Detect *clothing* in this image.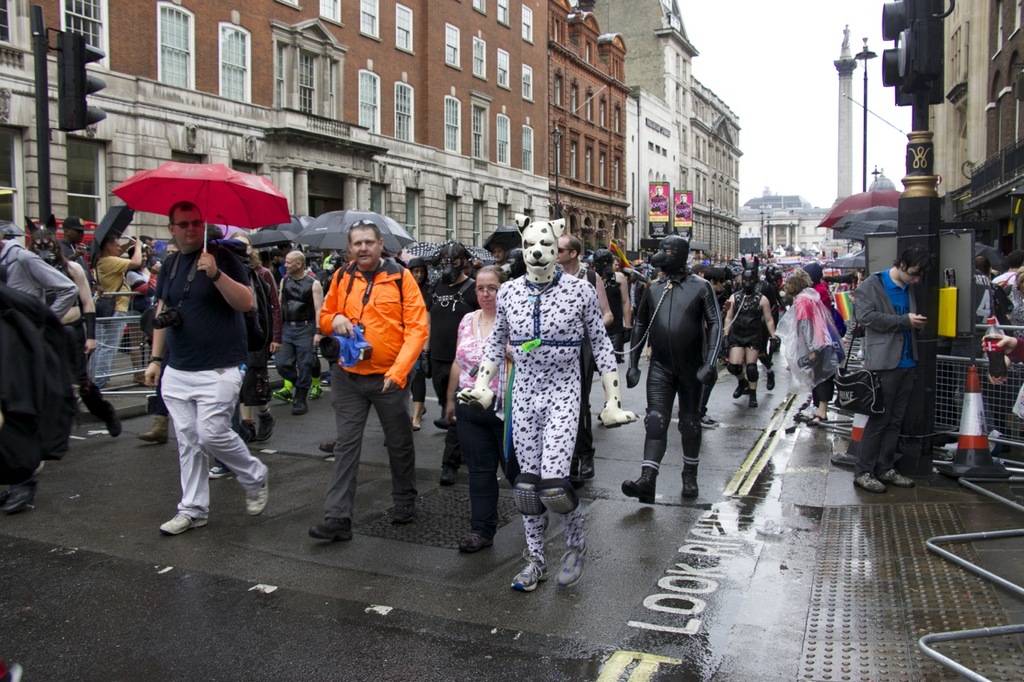
Detection: locate(730, 290, 766, 349).
